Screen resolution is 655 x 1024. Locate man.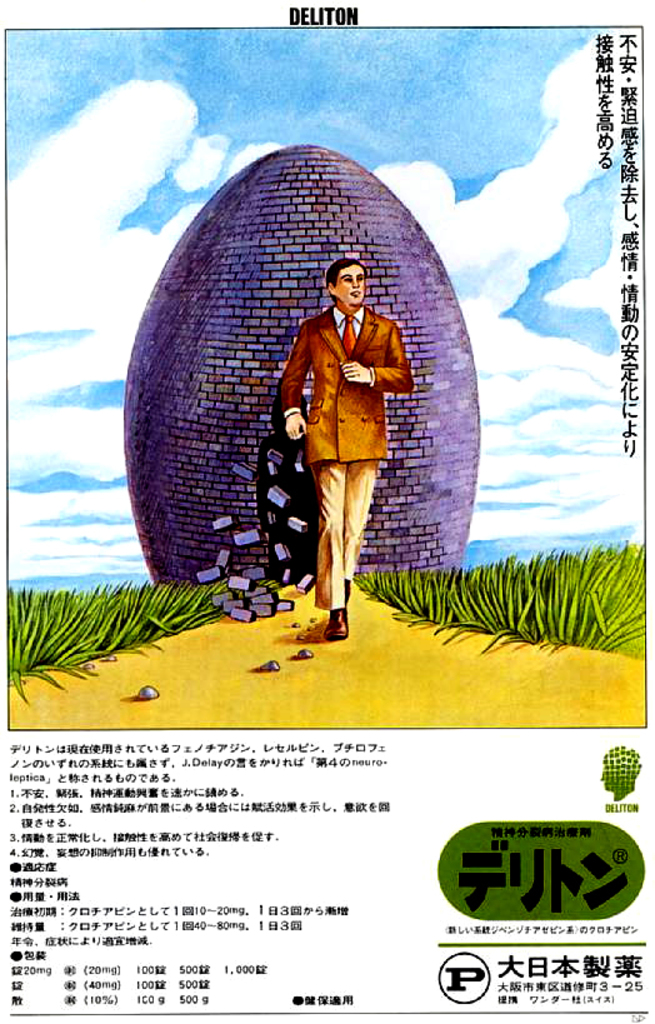
Rect(273, 259, 407, 638).
